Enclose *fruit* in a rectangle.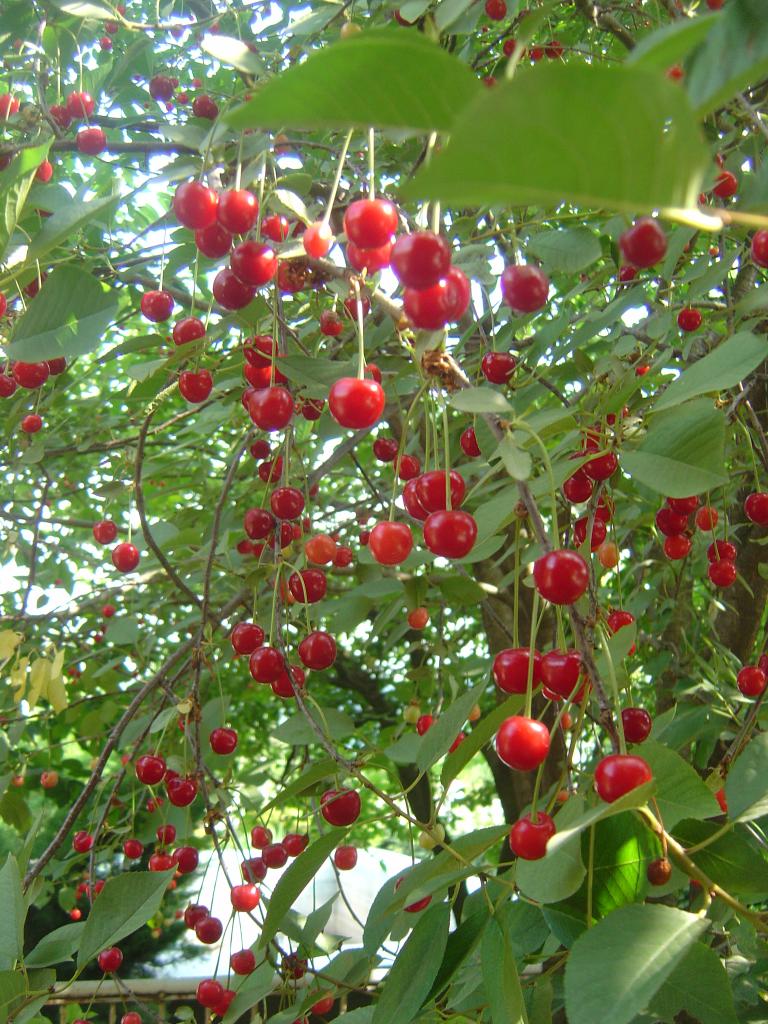
644 855 669 890.
